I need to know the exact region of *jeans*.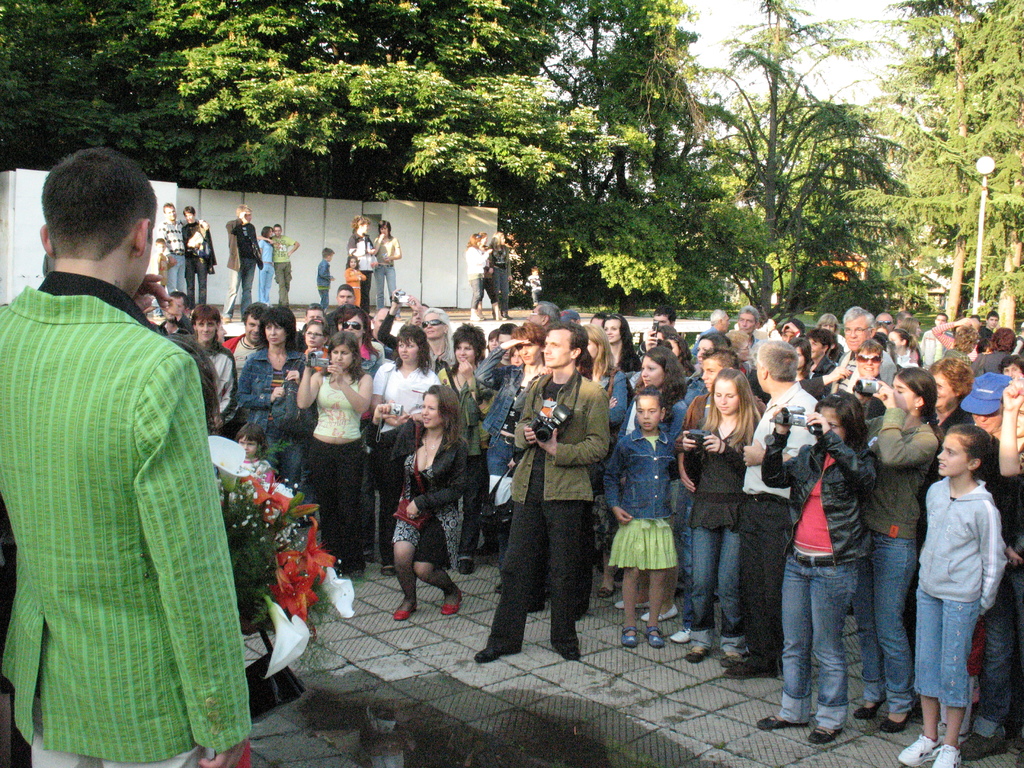
Region: <region>601, 369, 625, 428</region>.
